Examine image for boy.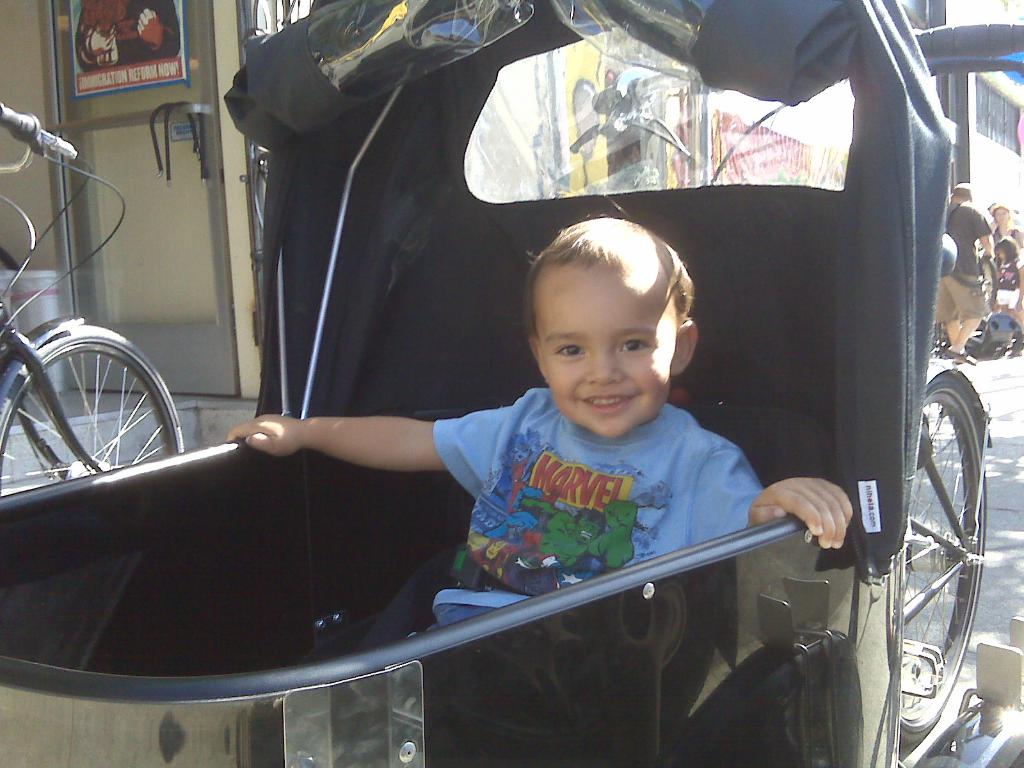
Examination result: detection(213, 211, 851, 634).
